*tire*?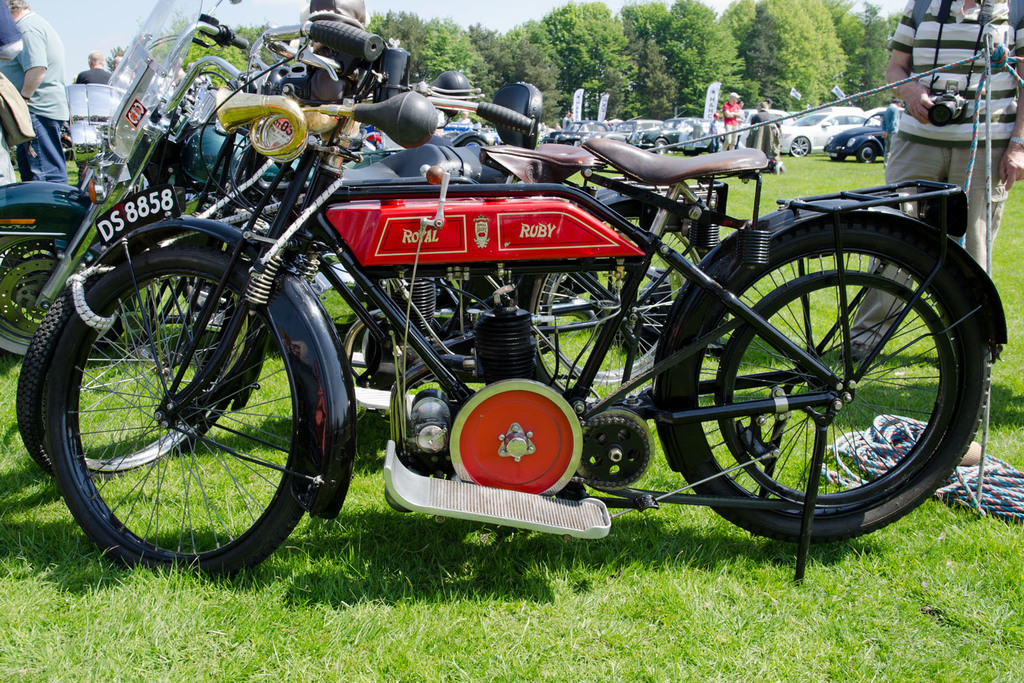
crop(505, 186, 710, 405)
